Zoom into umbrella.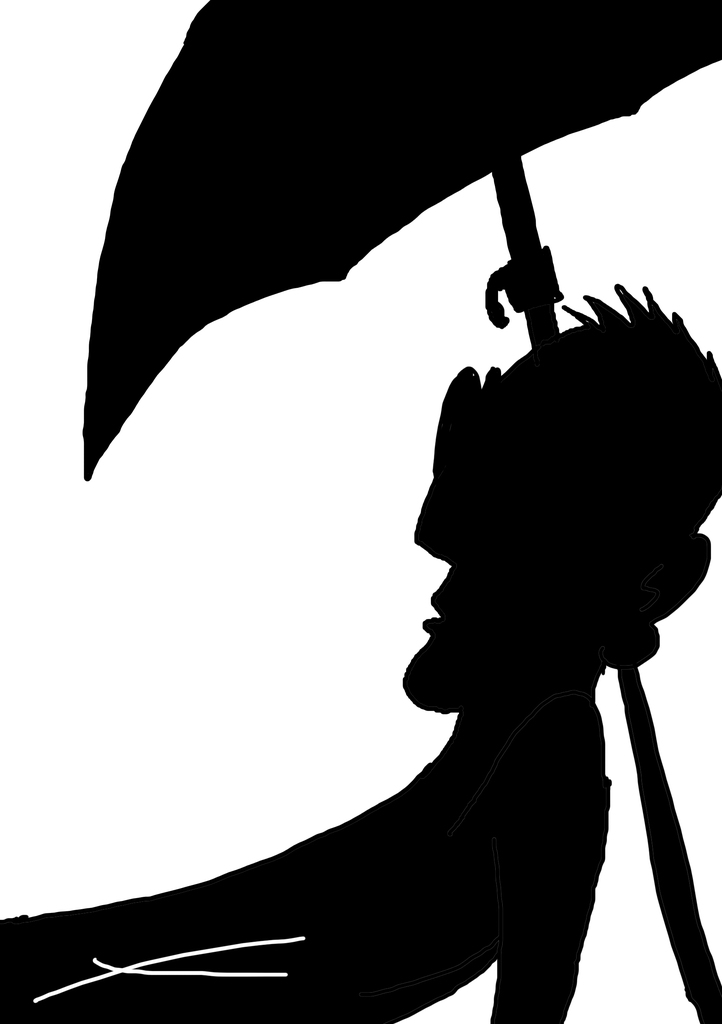
Zoom target: [85, 0, 721, 1023].
